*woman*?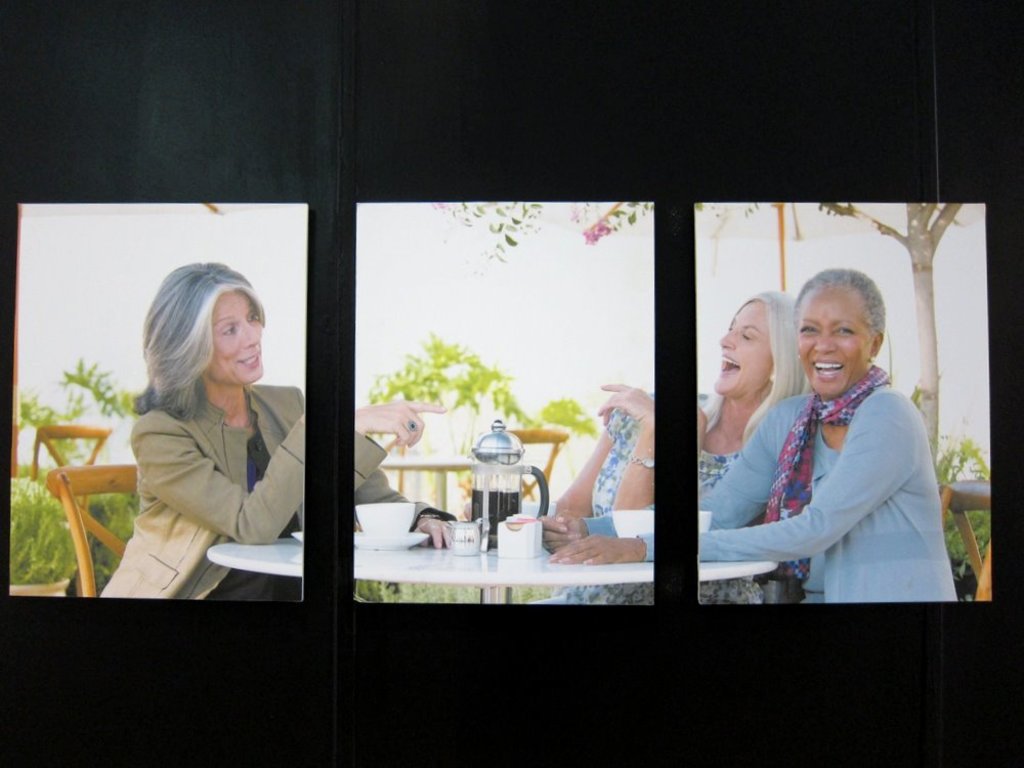
(left=536, top=262, right=962, bottom=605)
